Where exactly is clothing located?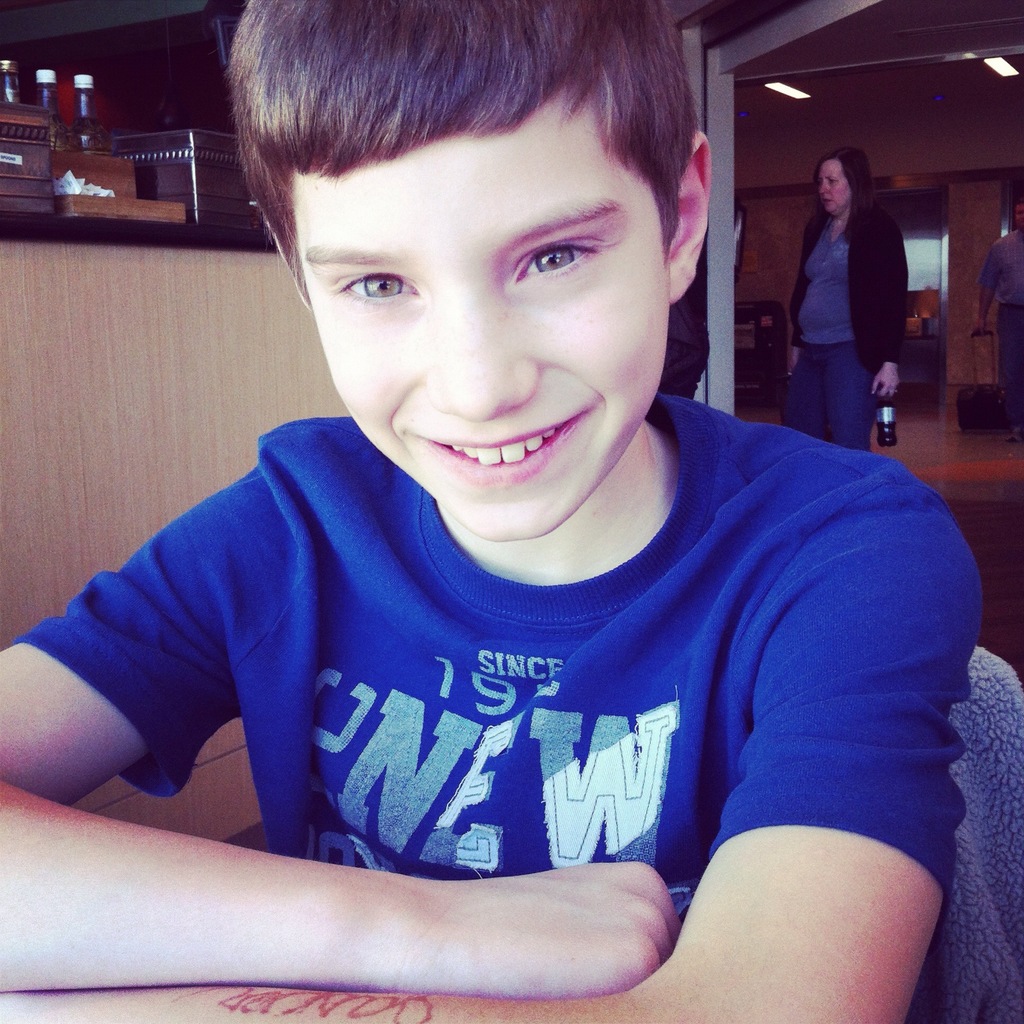
Its bounding box is locate(777, 204, 913, 452).
